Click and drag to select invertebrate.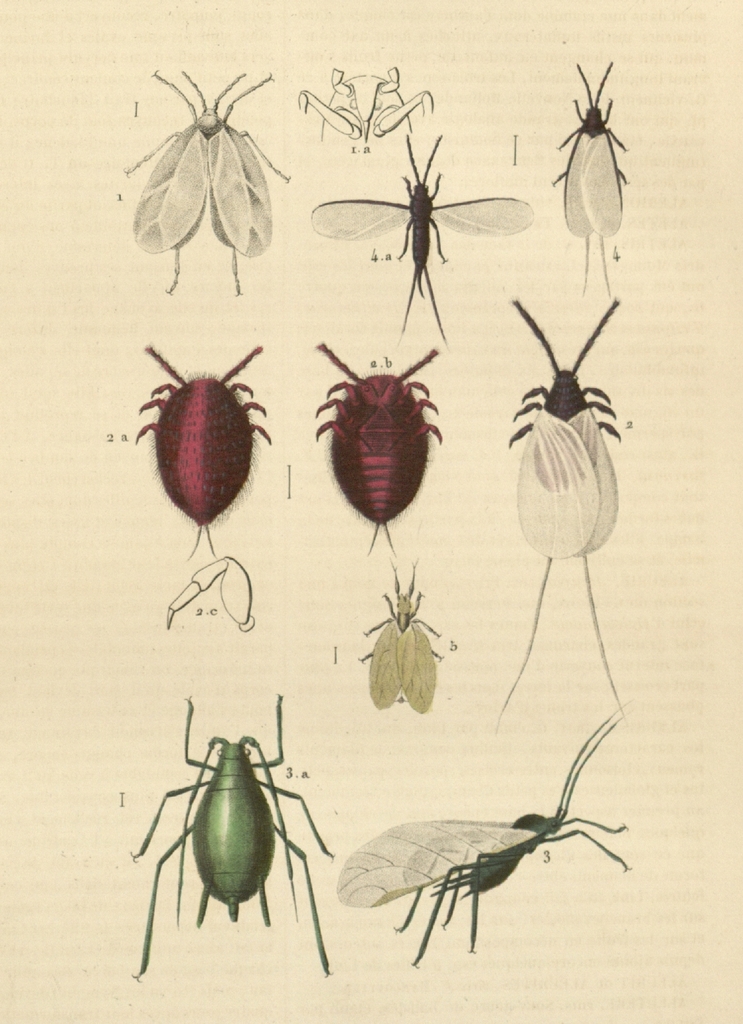
Selection: box=[339, 696, 632, 975].
